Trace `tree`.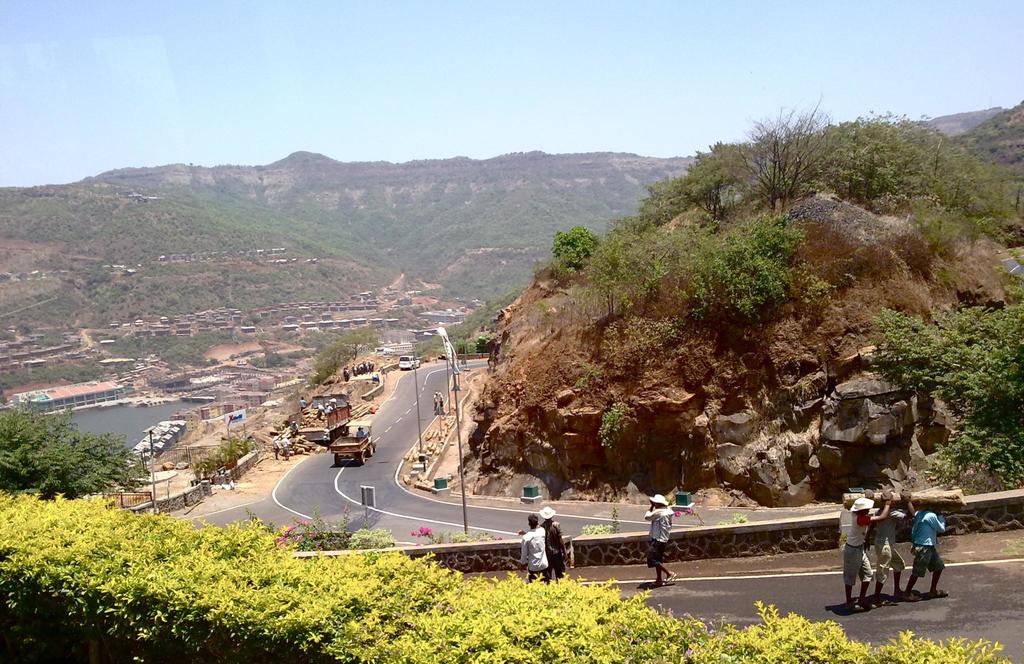
Traced to box=[641, 258, 667, 298].
